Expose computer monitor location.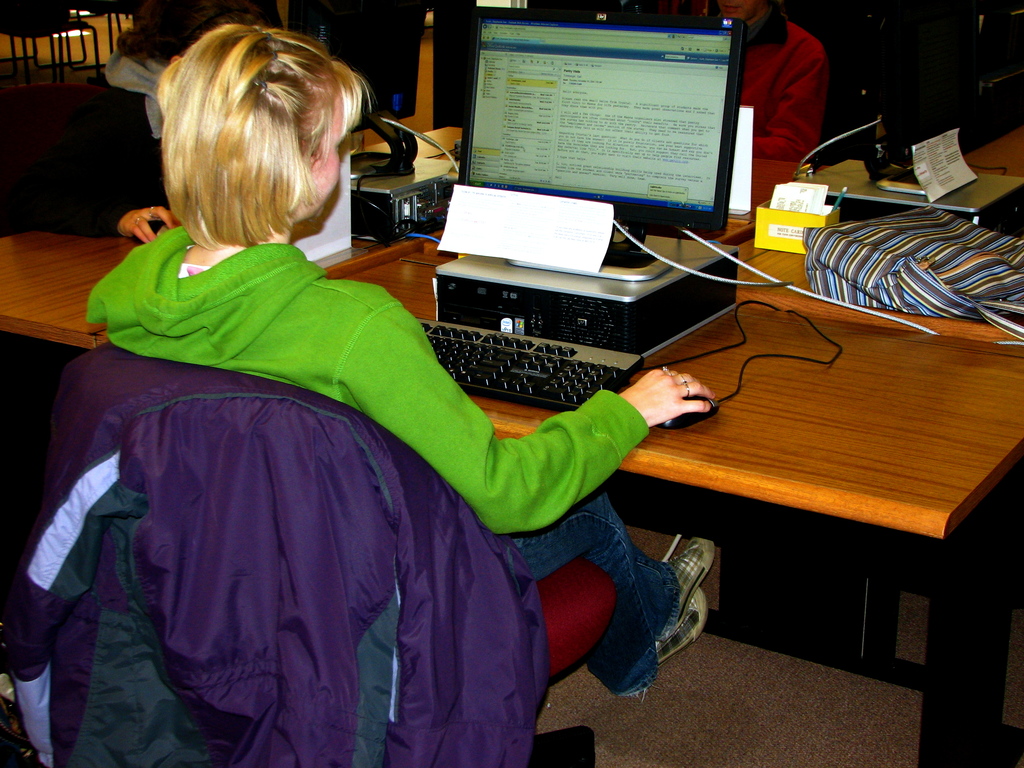
Exposed at x1=448, y1=17, x2=746, y2=257.
